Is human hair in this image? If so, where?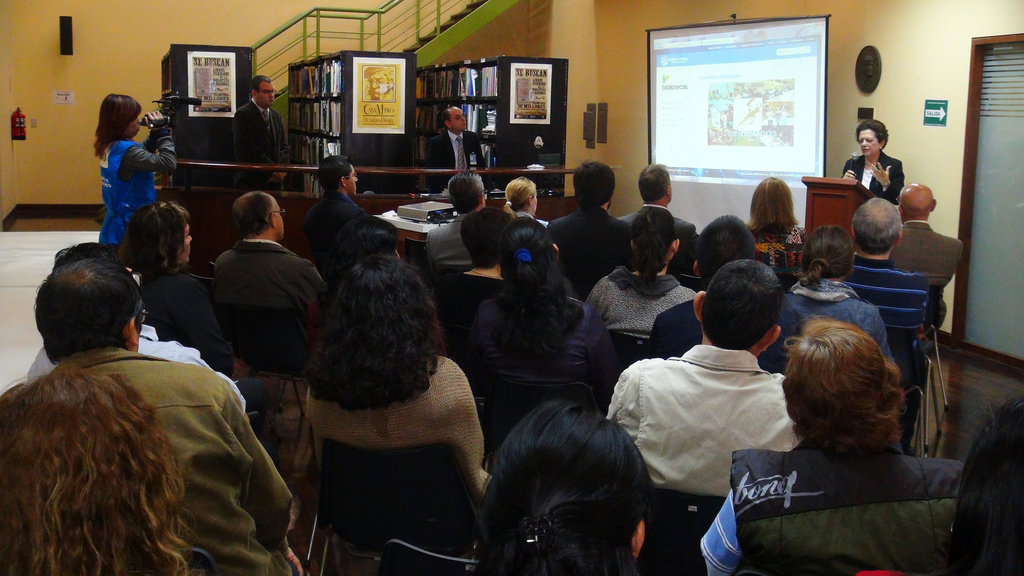
Yes, at detection(480, 408, 657, 575).
